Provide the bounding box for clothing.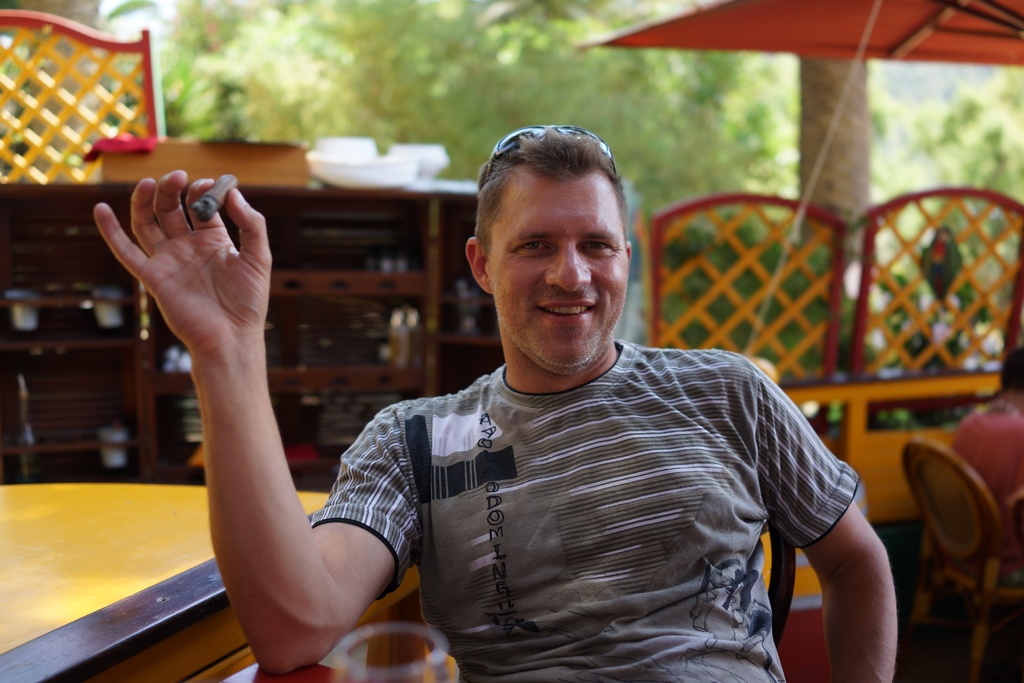
detection(305, 333, 858, 682).
